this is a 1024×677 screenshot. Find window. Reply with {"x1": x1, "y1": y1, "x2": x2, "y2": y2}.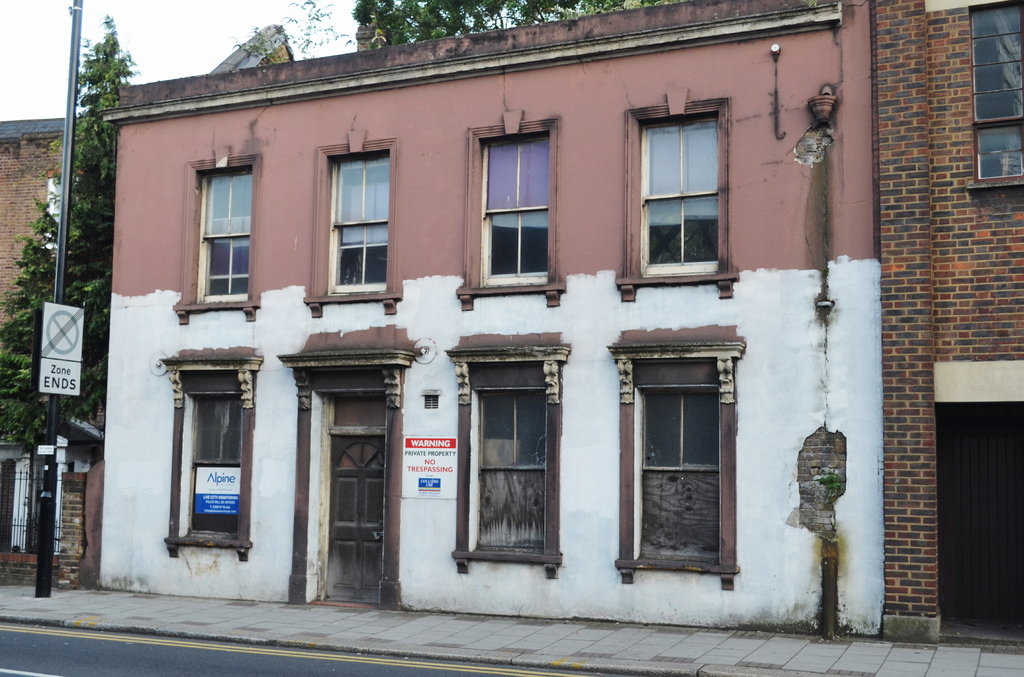
{"x1": 622, "y1": 93, "x2": 740, "y2": 306}.
